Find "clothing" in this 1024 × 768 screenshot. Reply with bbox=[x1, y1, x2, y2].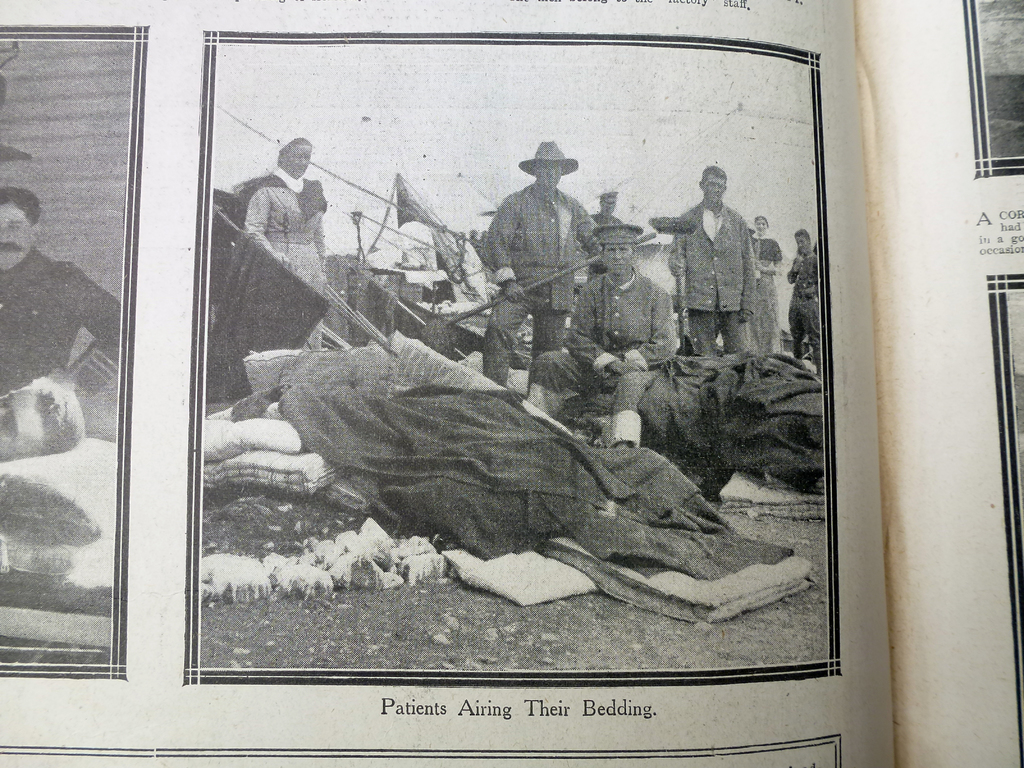
bbox=[486, 180, 604, 388].
